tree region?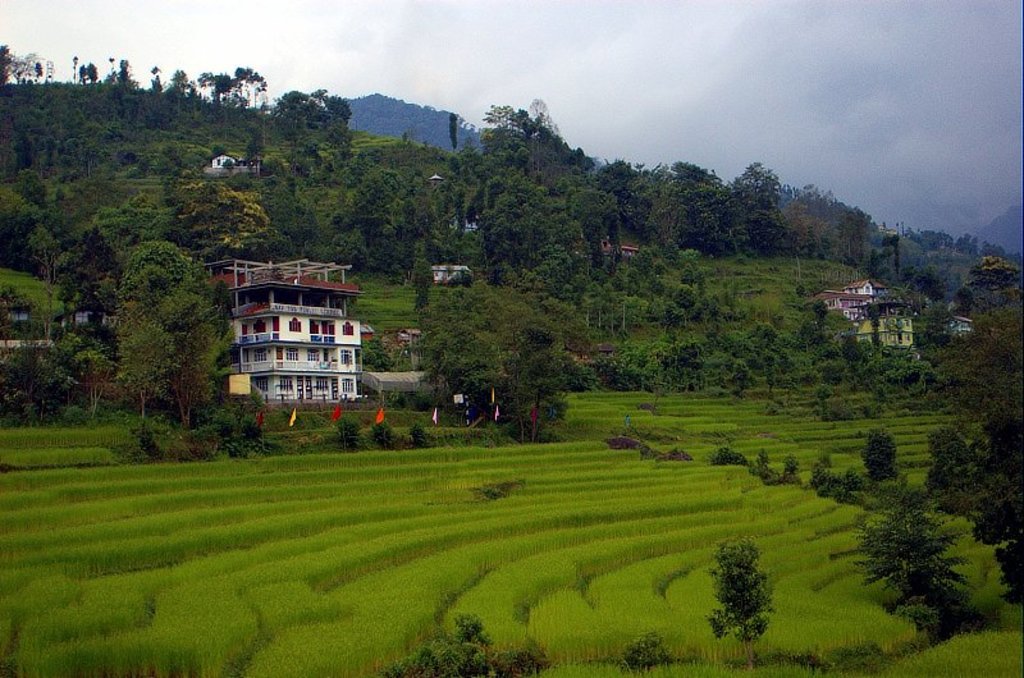
[659,265,700,329]
